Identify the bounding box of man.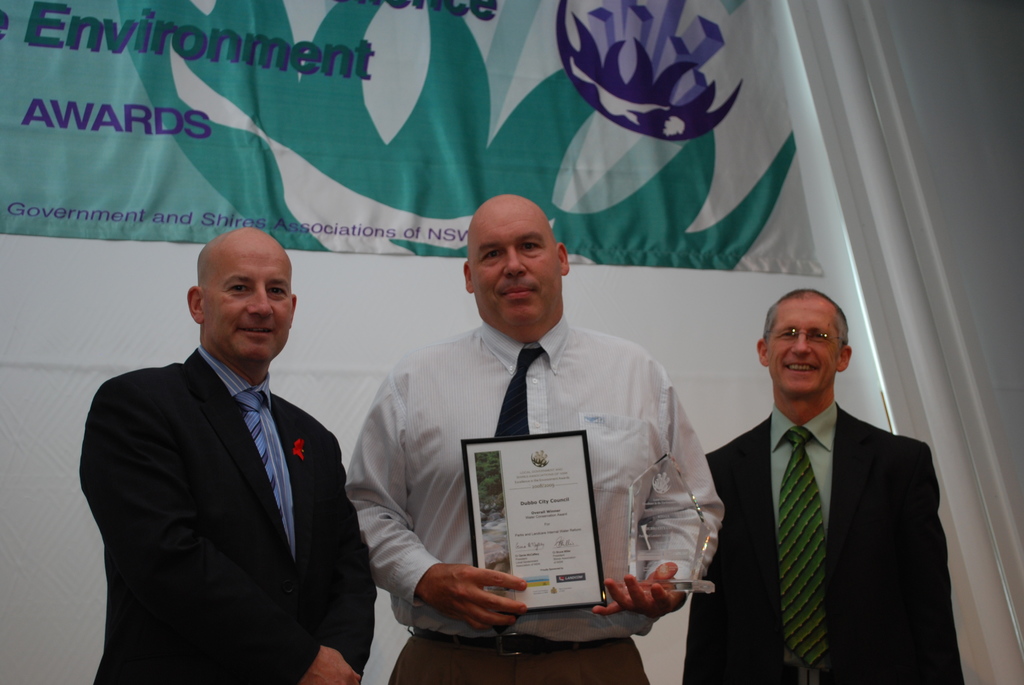
x1=681 y1=287 x2=967 y2=684.
